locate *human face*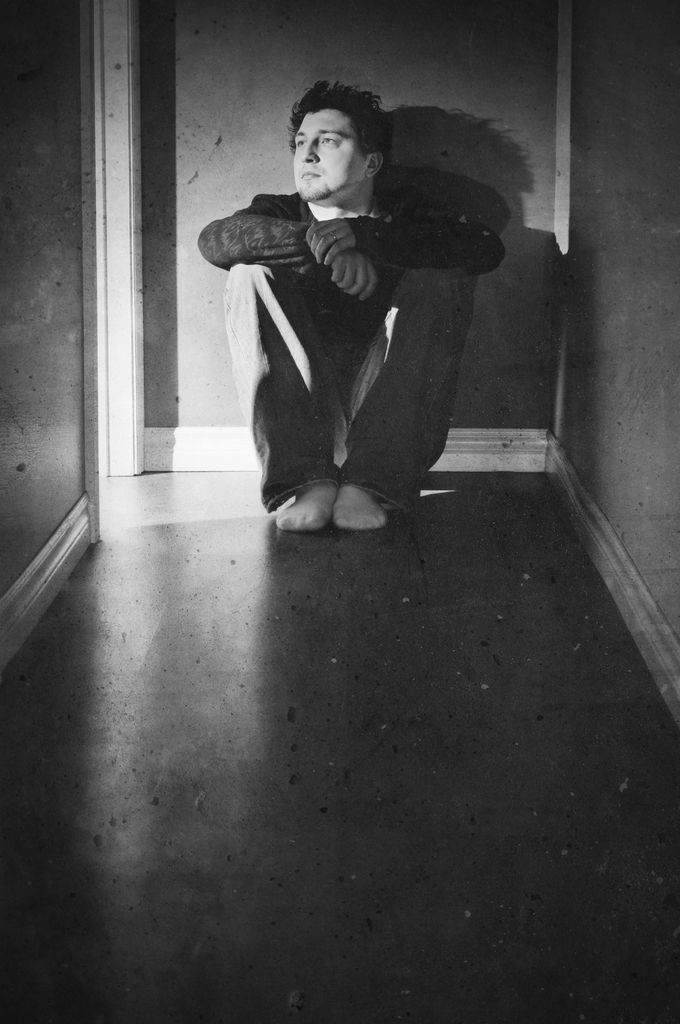
<box>290,111,360,204</box>
